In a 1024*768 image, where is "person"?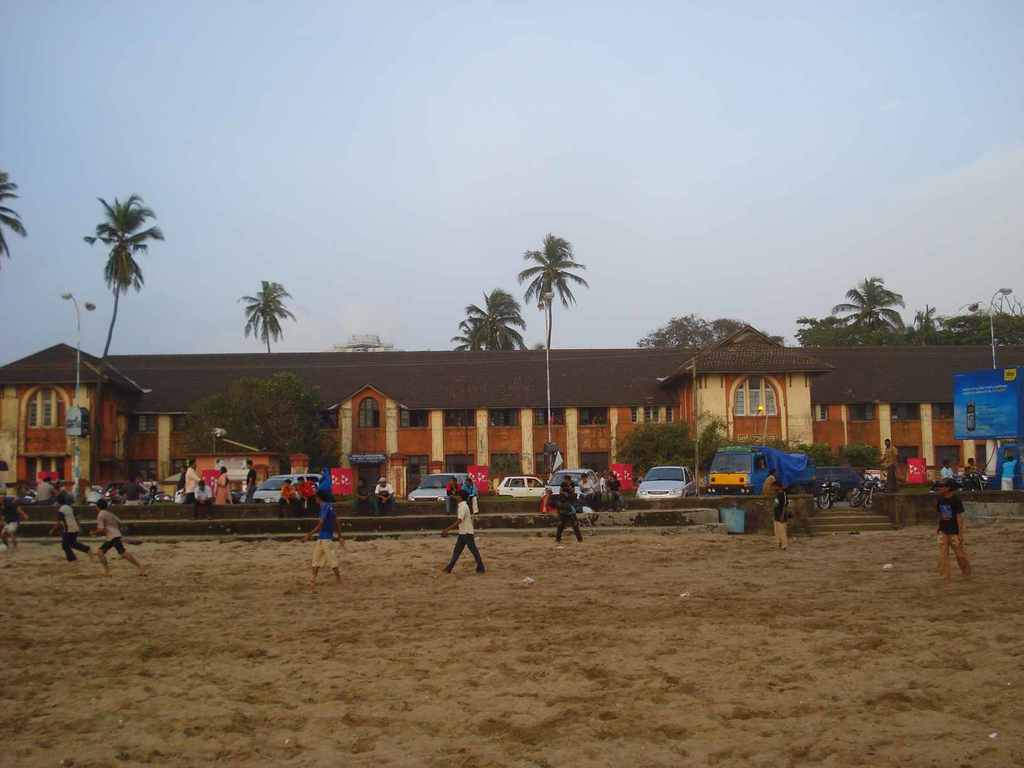
(x1=598, y1=471, x2=608, y2=500).
